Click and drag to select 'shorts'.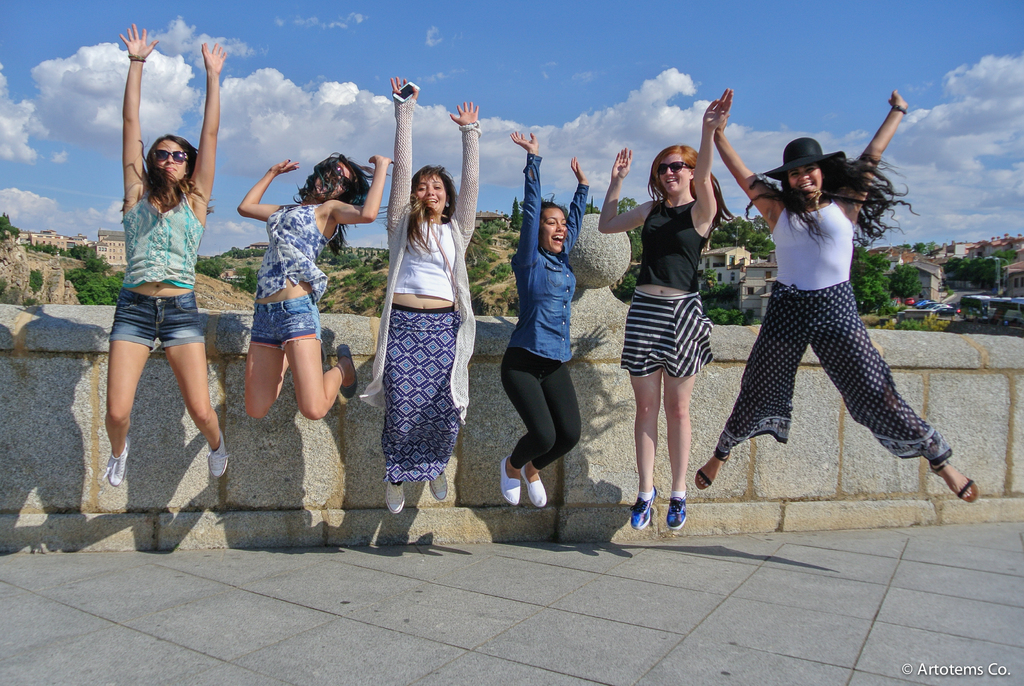
Selection: bbox=(619, 295, 712, 377).
